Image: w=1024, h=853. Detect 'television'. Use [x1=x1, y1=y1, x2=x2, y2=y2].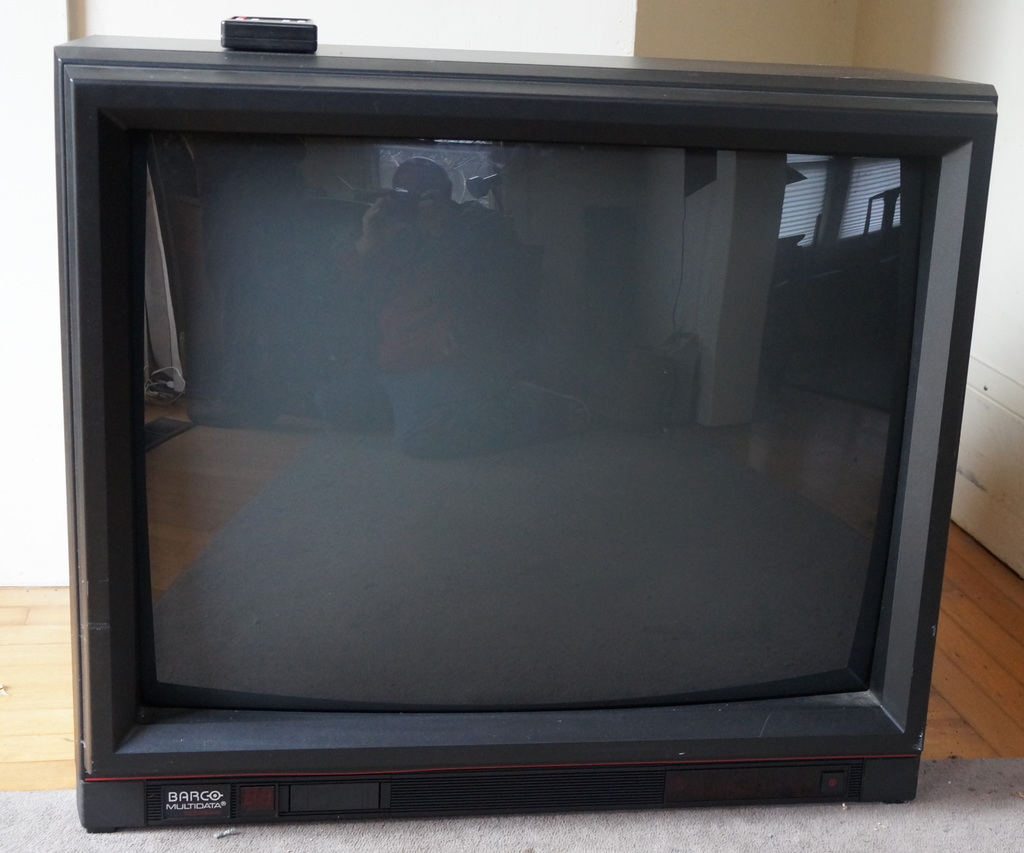
[x1=55, y1=33, x2=997, y2=833].
